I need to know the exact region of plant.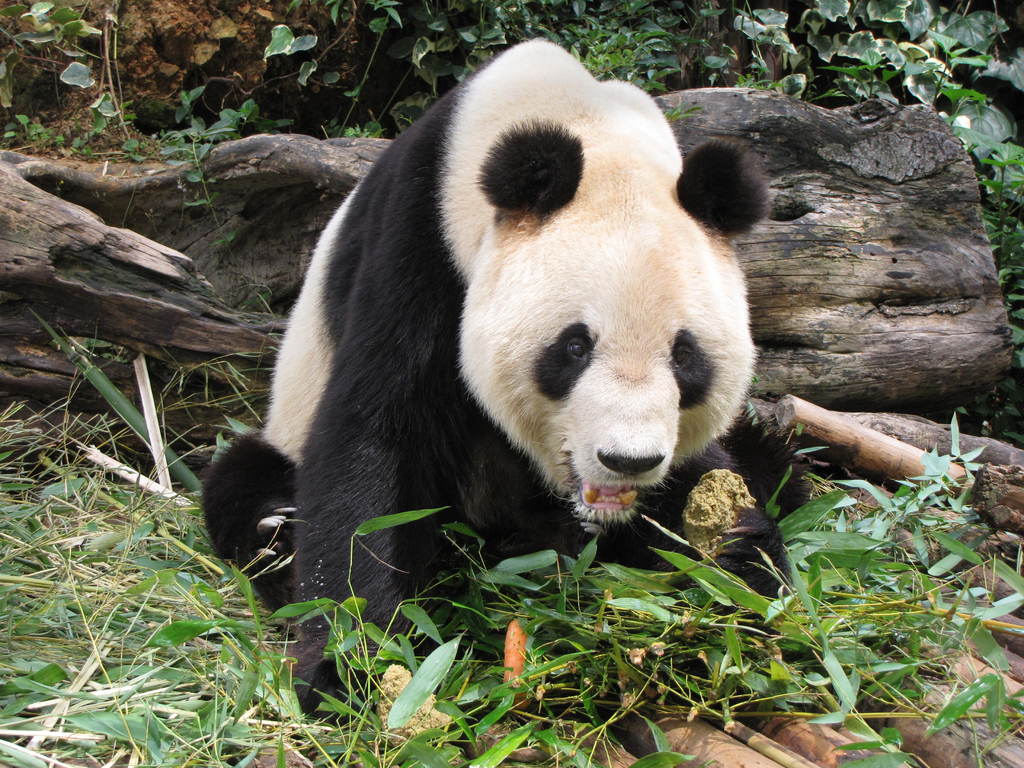
Region: bbox=(954, 131, 1023, 447).
